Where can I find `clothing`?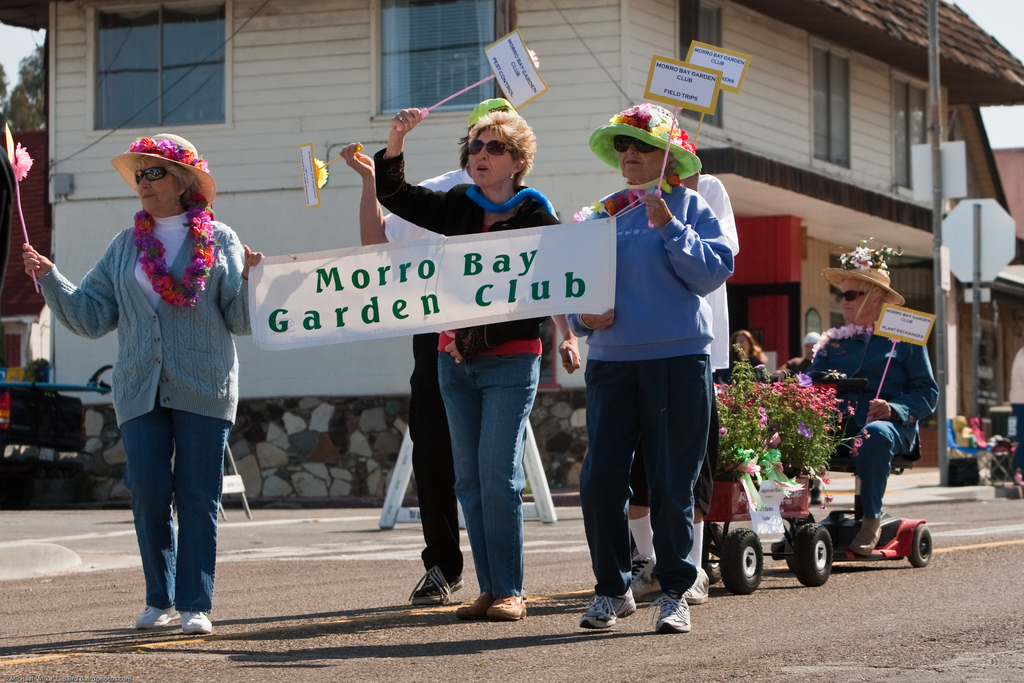
You can find it at select_region(801, 327, 939, 520).
